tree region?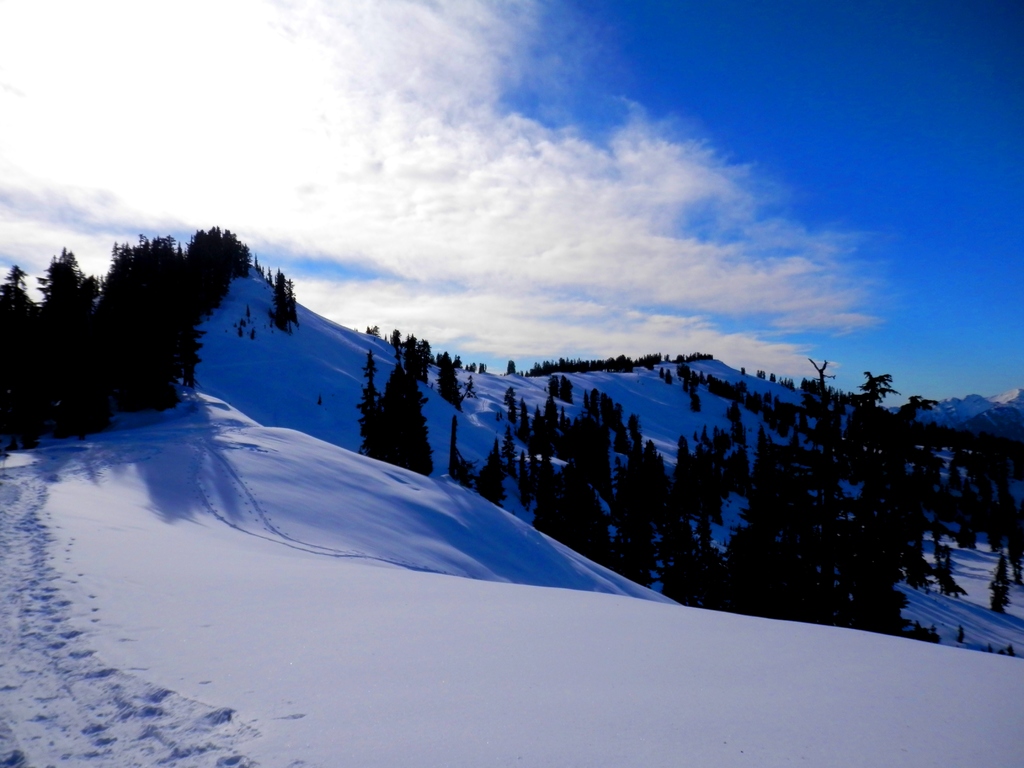
left=271, top=268, right=301, bottom=334
